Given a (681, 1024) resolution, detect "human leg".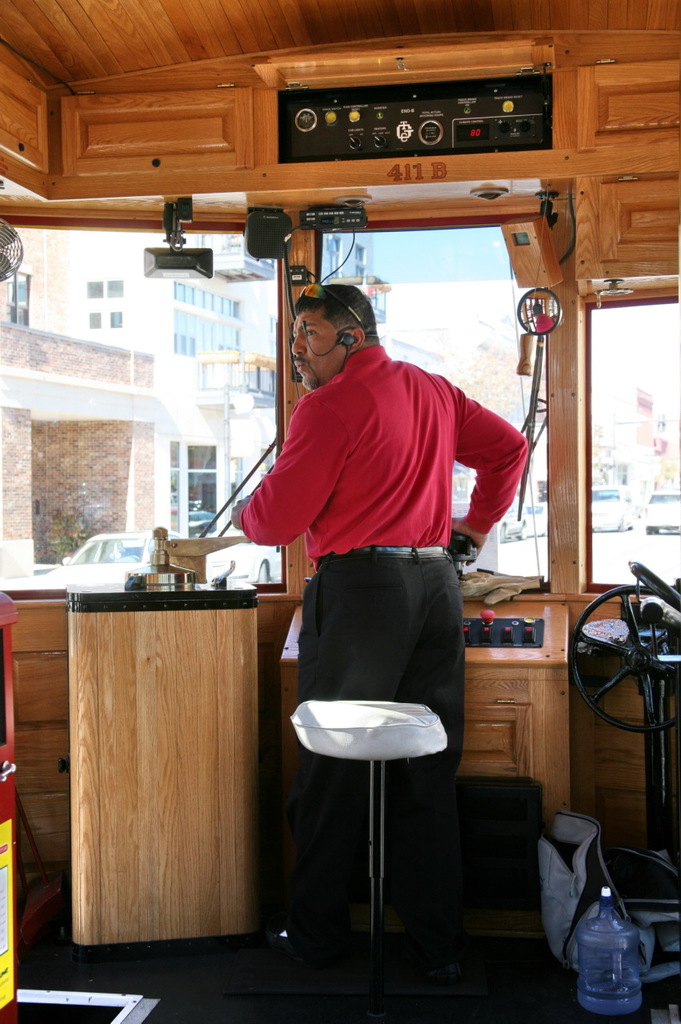
box(291, 561, 395, 718).
